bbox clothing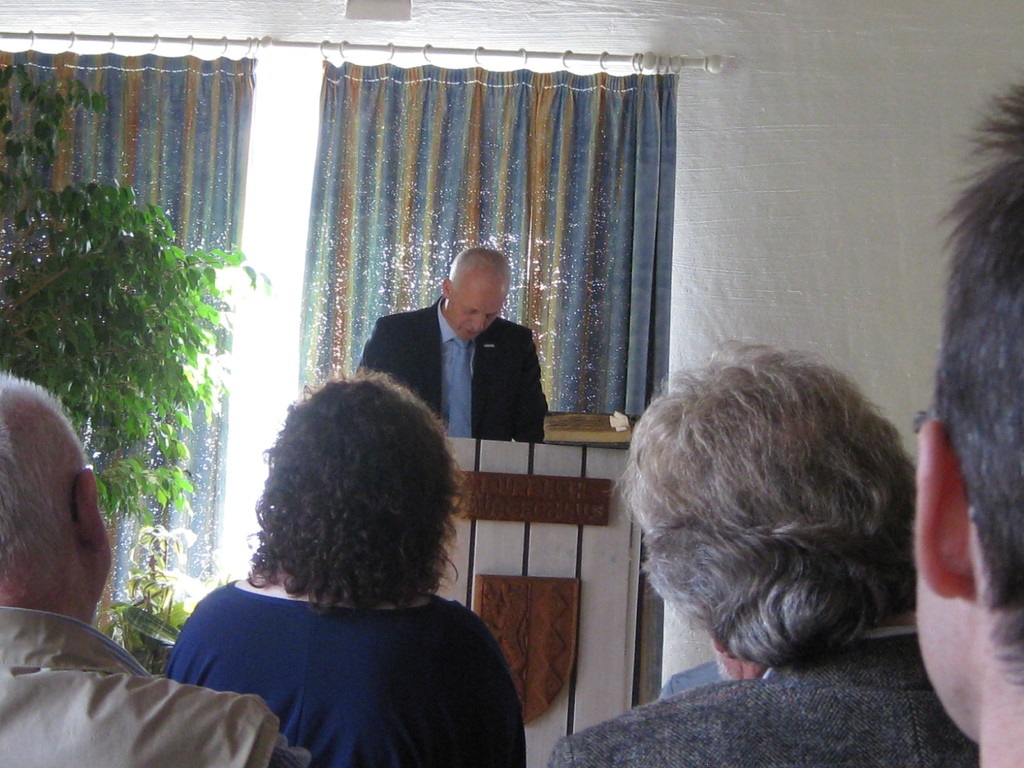
x1=354 y1=297 x2=547 y2=445
